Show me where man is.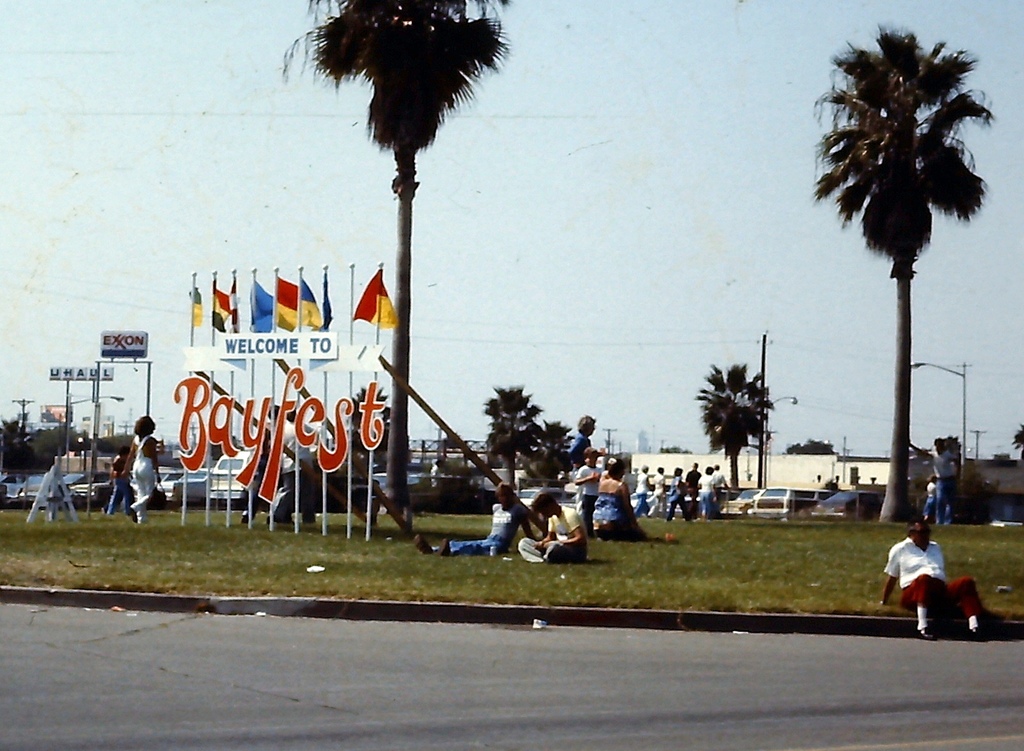
man is at rect(687, 460, 703, 513).
